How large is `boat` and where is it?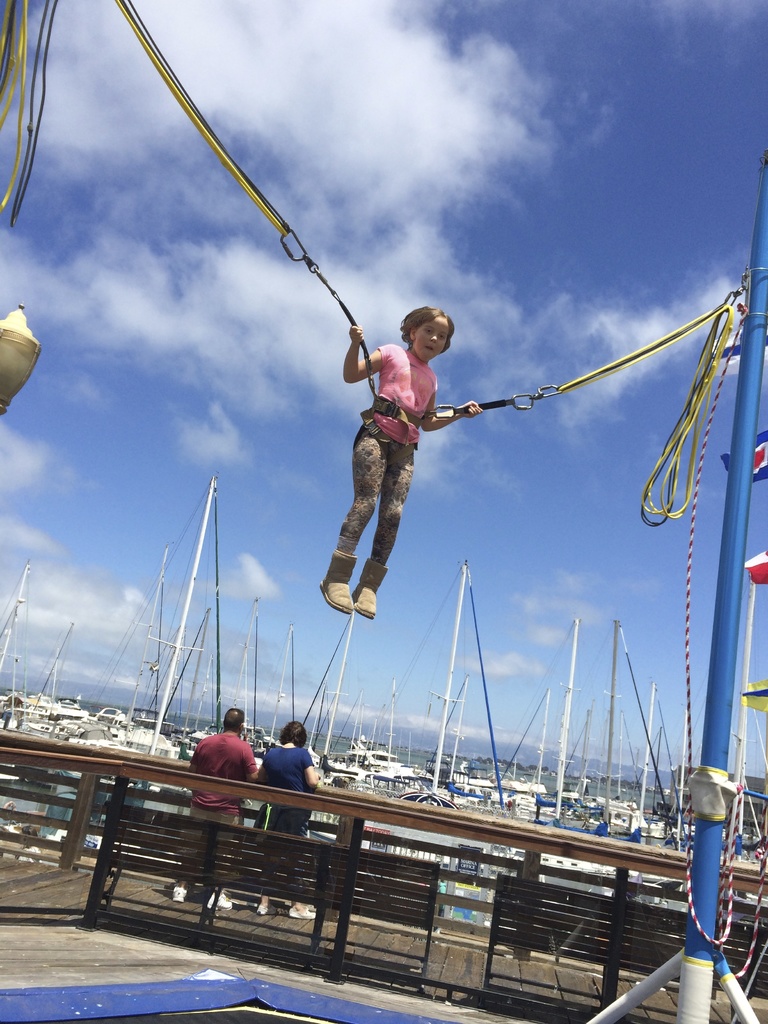
Bounding box: left=67, top=472, right=223, bottom=796.
